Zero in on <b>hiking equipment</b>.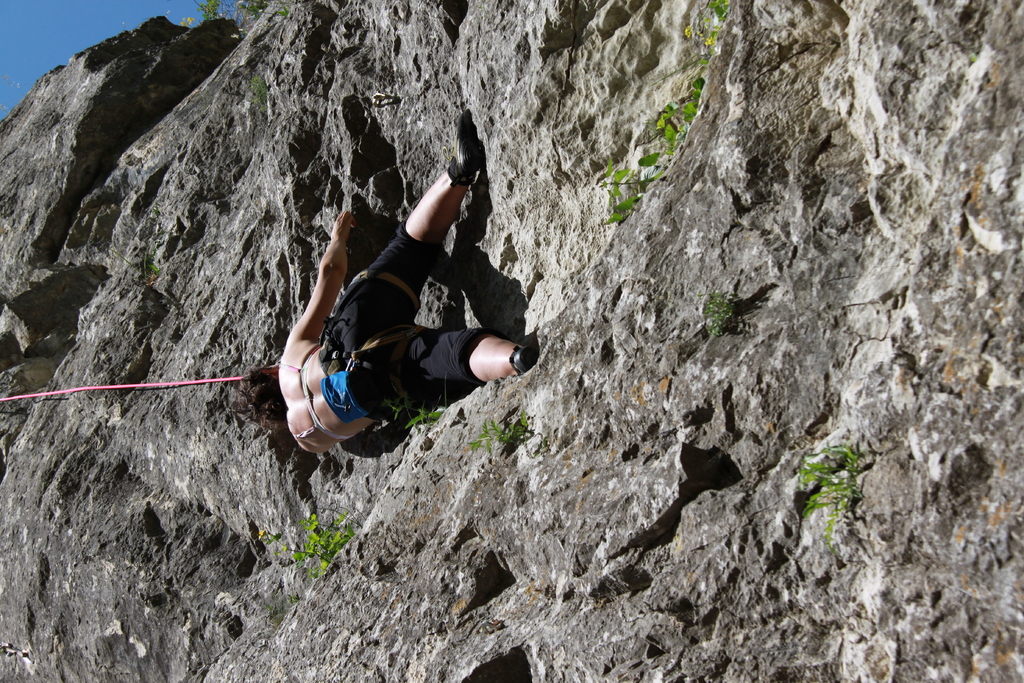
Zeroed in: rect(0, 374, 243, 404).
